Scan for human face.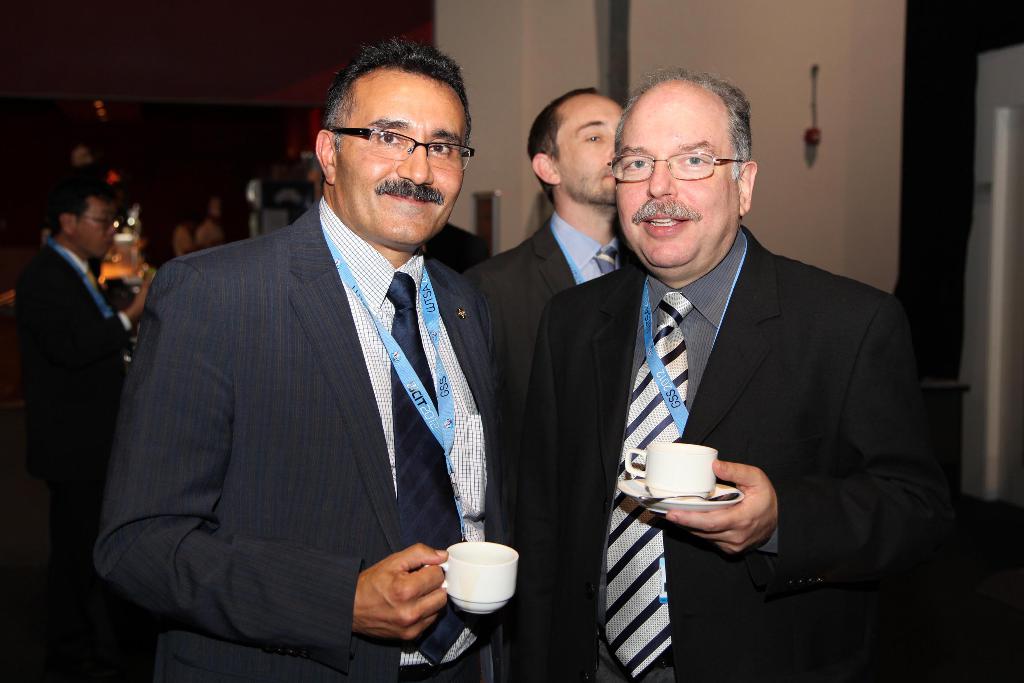
Scan result: (337, 75, 480, 255).
